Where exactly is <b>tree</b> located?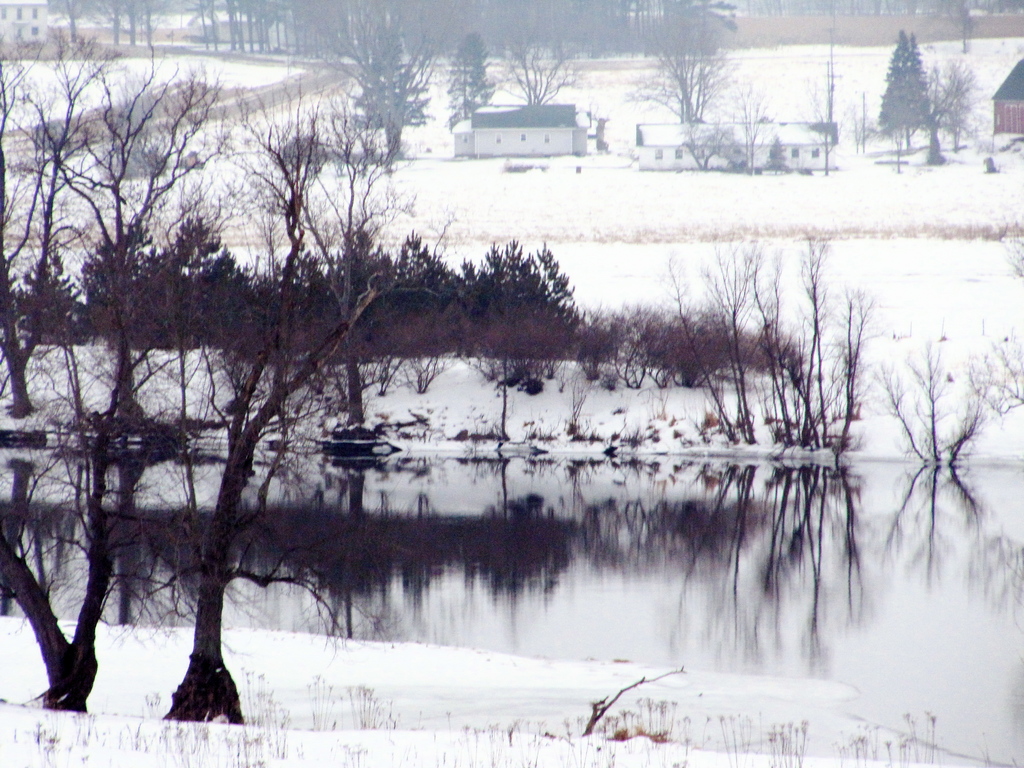
Its bounding box is bbox(900, 29, 938, 129).
